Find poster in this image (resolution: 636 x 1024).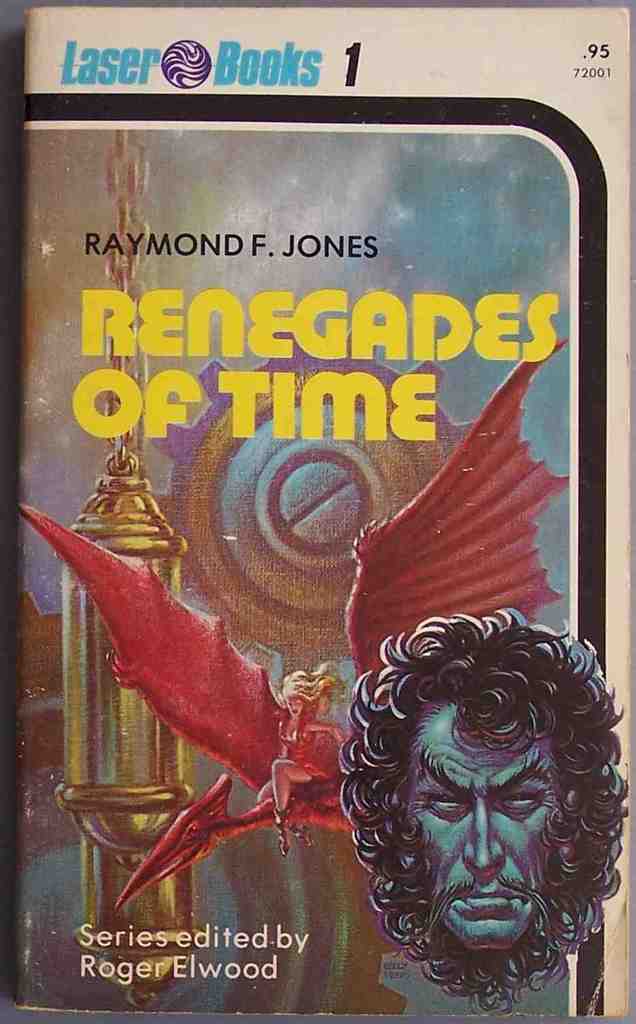
rect(0, 0, 635, 1023).
